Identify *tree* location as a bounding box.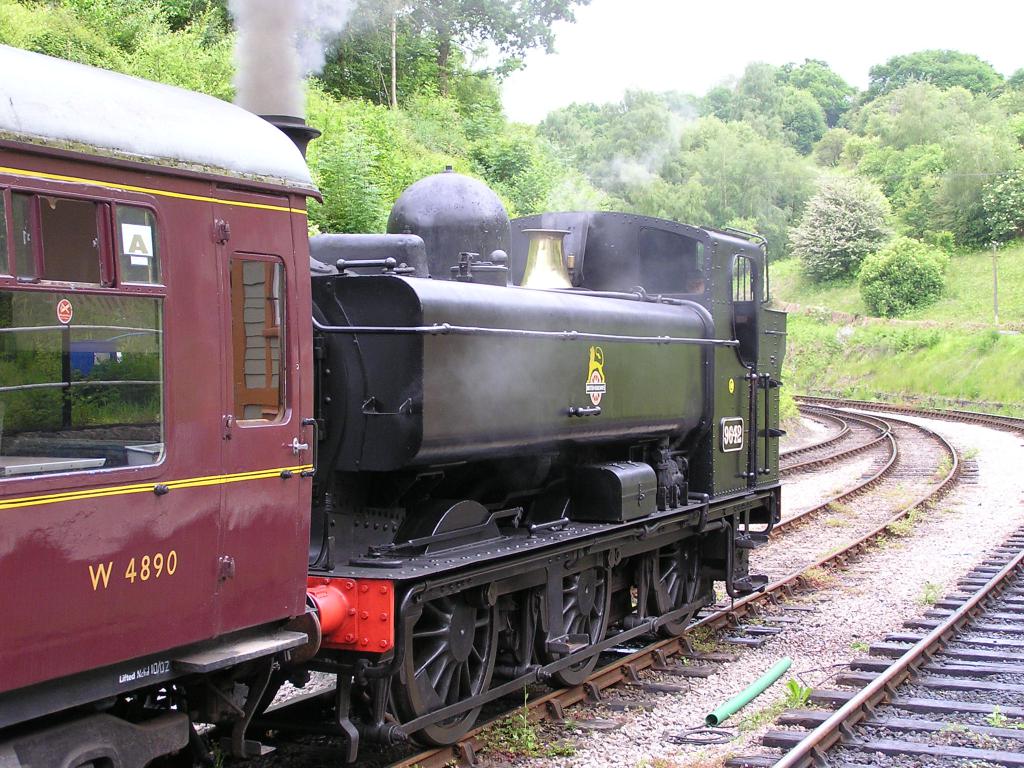
[858, 241, 948, 321].
